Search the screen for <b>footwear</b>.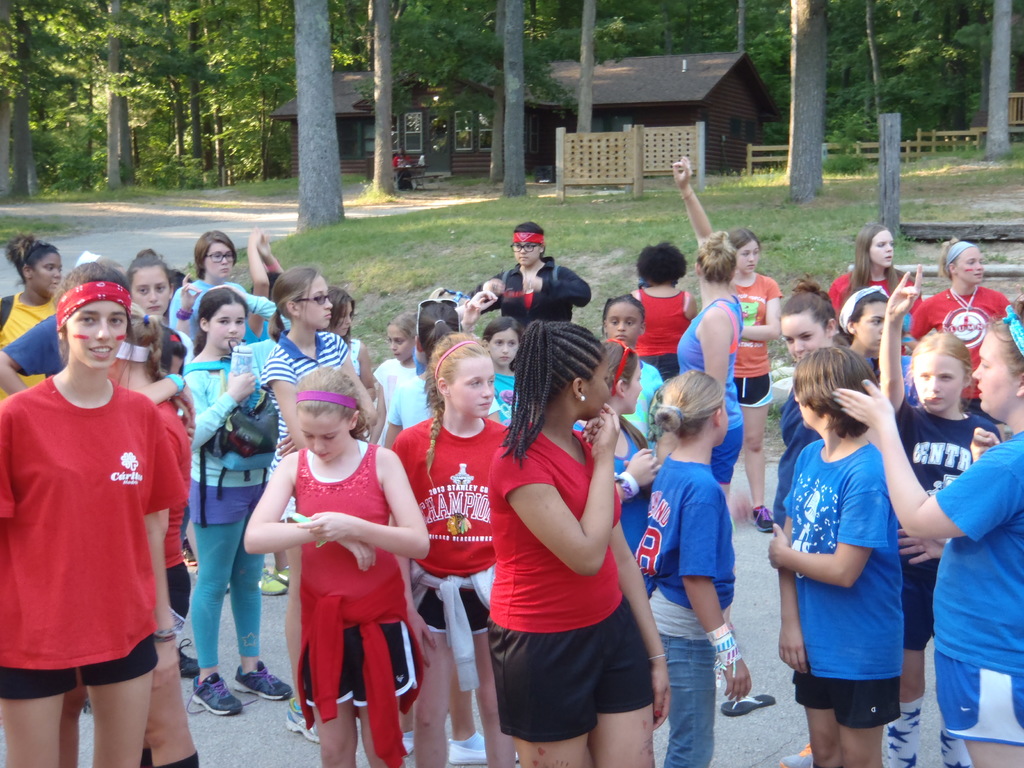
Found at {"x1": 260, "y1": 568, "x2": 291, "y2": 596}.
